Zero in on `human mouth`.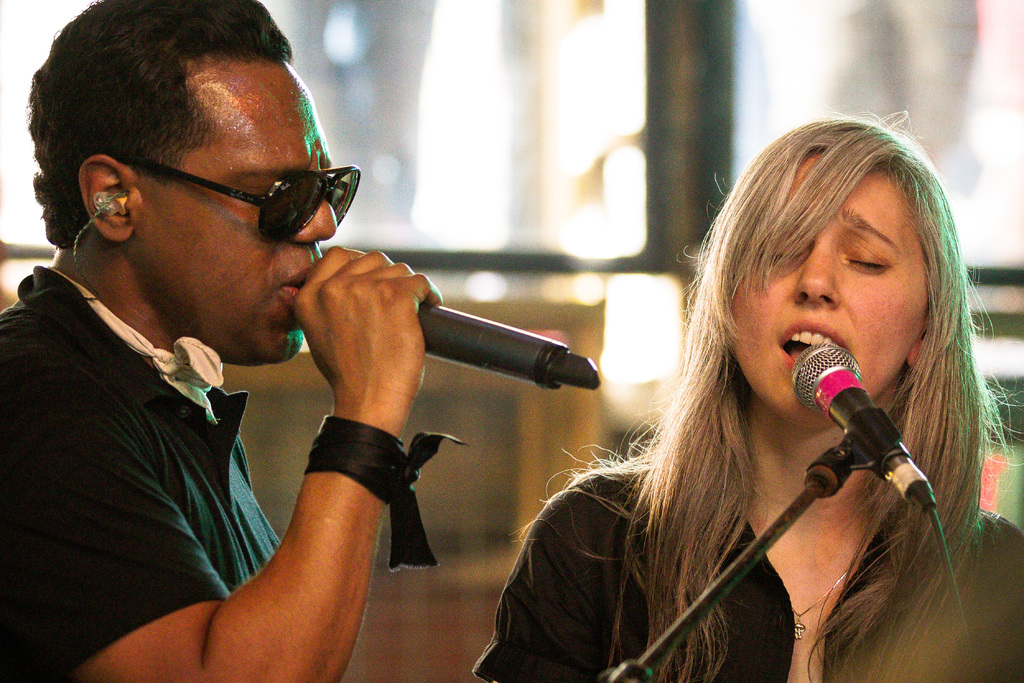
Zeroed in: (276,258,312,311).
